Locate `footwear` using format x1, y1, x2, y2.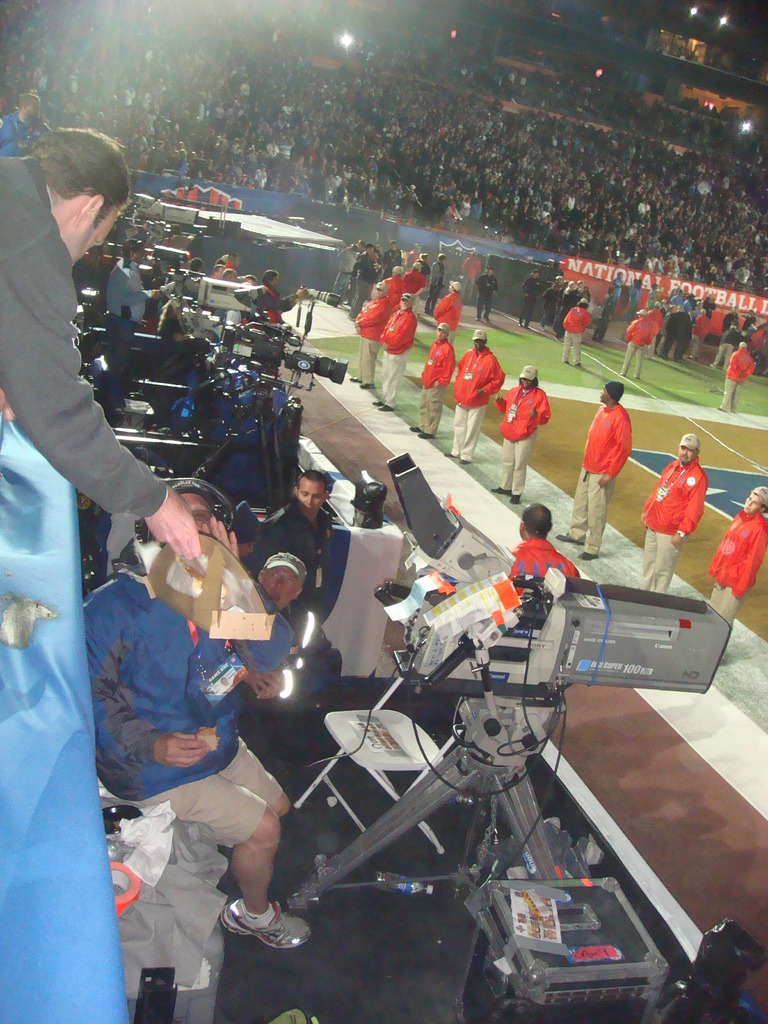
523, 322, 532, 329.
